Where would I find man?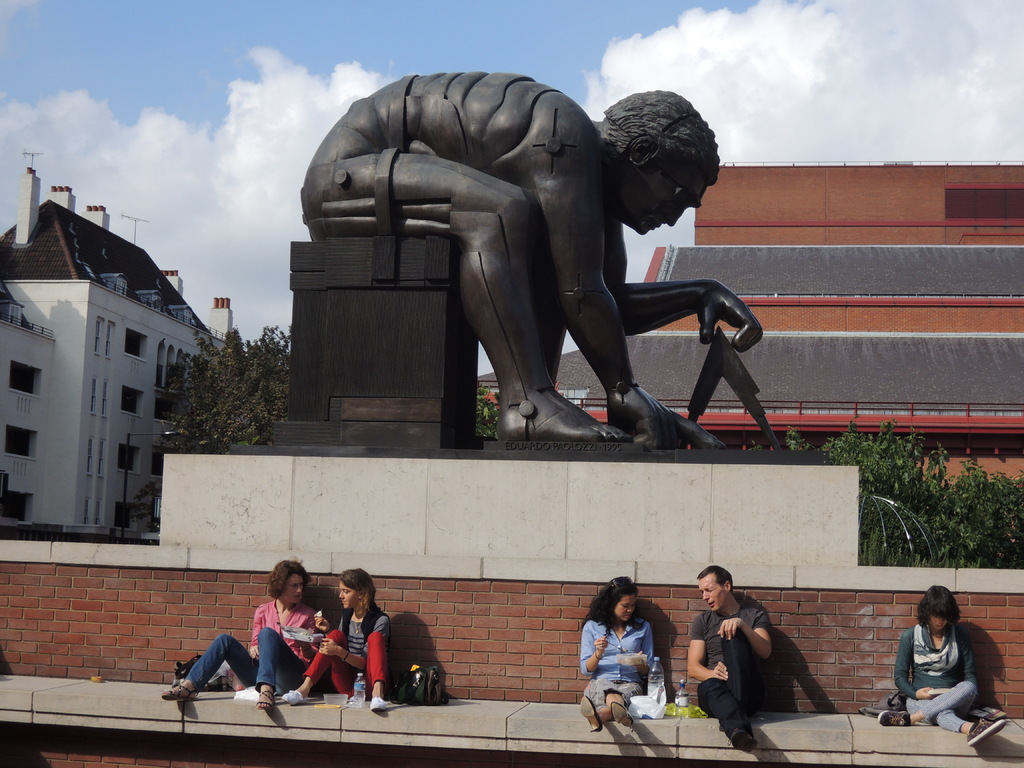
At locate(301, 69, 768, 441).
